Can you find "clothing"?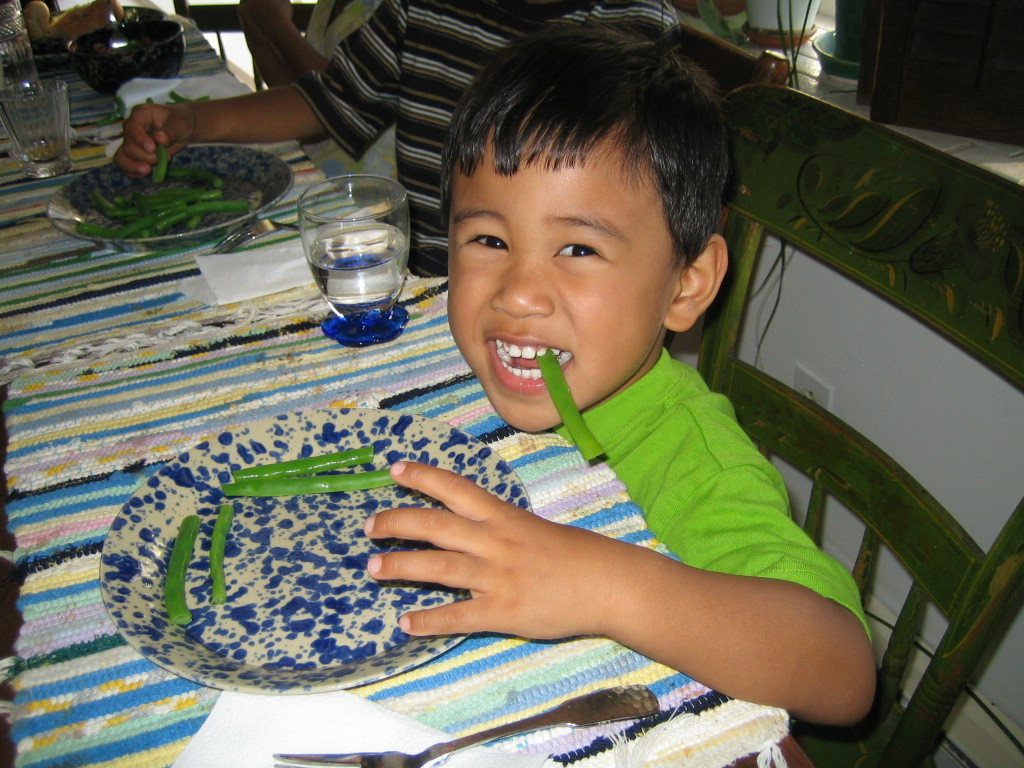
Yes, bounding box: (x1=292, y1=0, x2=688, y2=278).
